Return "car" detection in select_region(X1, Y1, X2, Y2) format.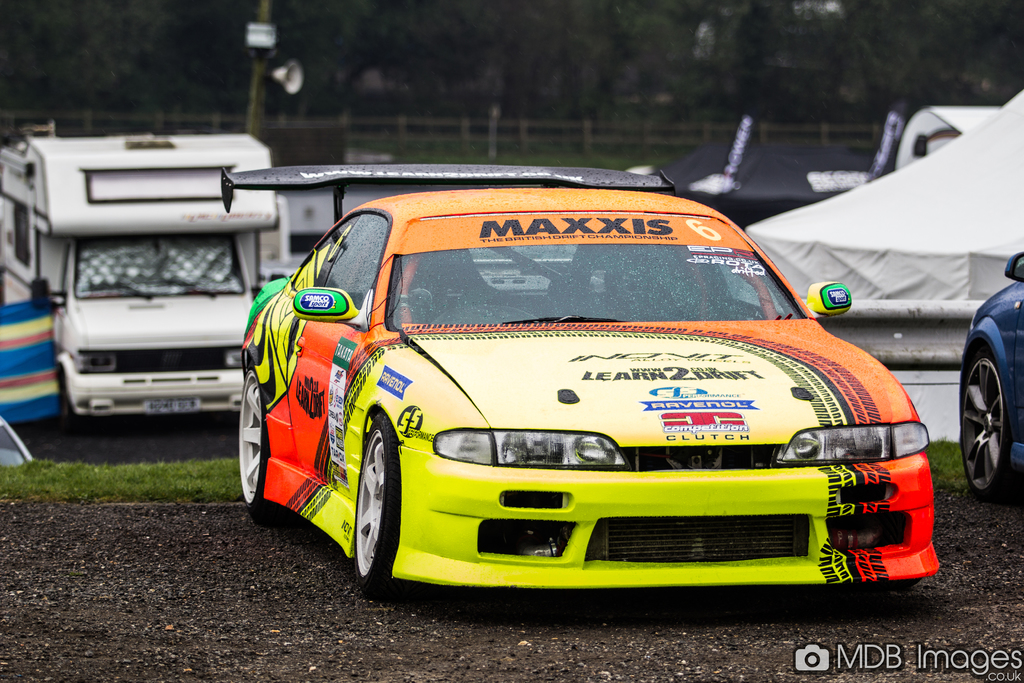
select_region(234, 152, 929, 622).
